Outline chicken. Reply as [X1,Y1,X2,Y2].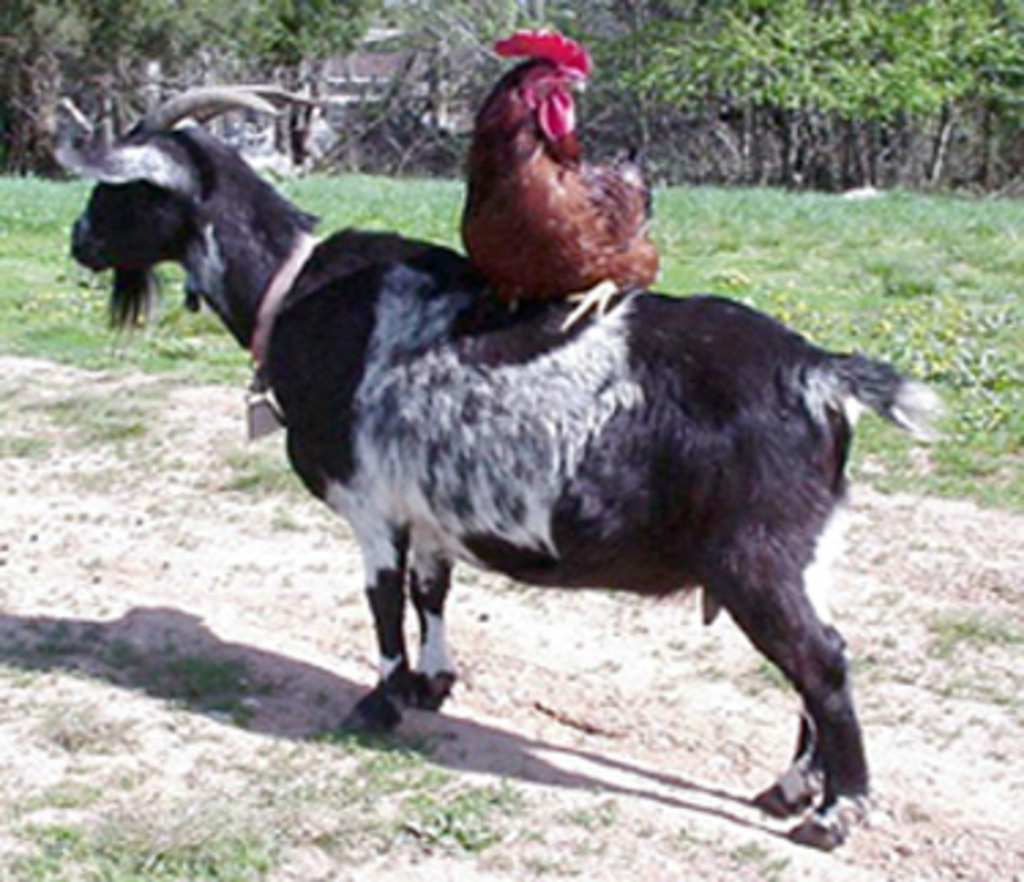
[445,27,666,303].
